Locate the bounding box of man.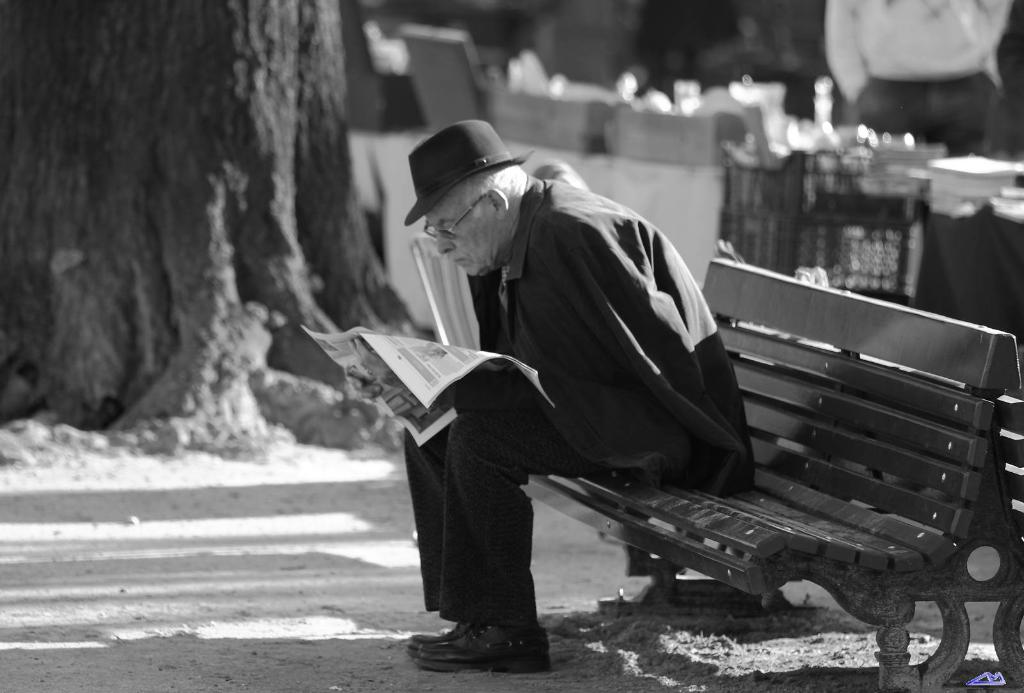
Bounding box: (x1=356, y1=132, x2=748, y2=625).
